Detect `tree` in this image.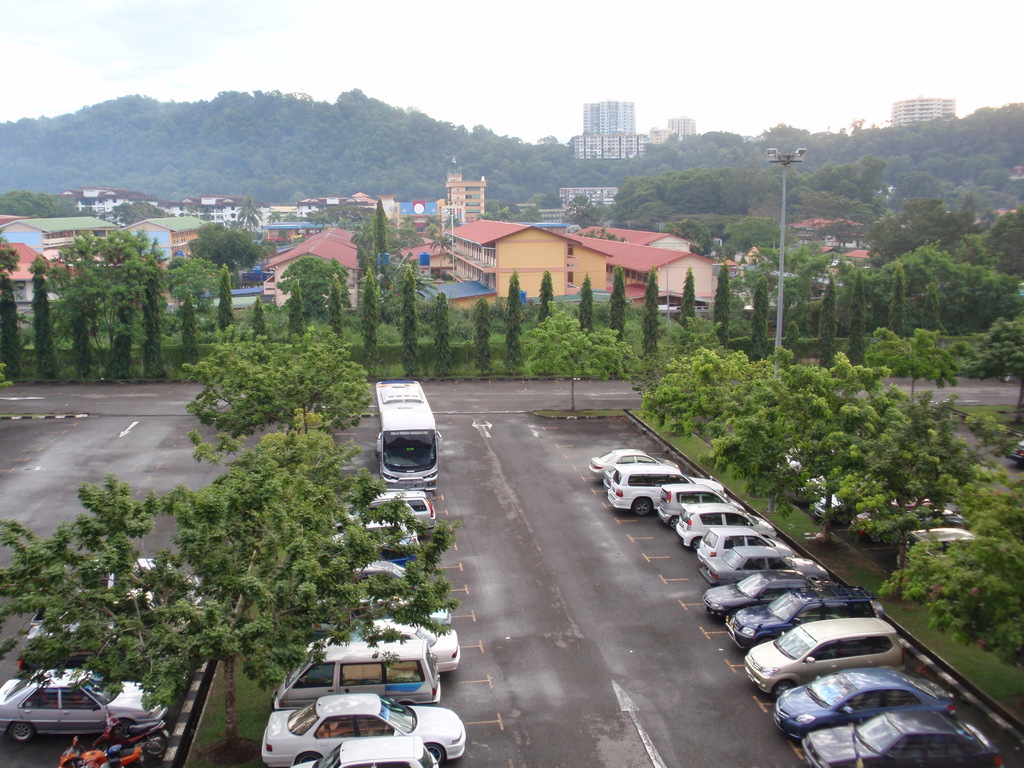
Detection: 168:254:219:309.
